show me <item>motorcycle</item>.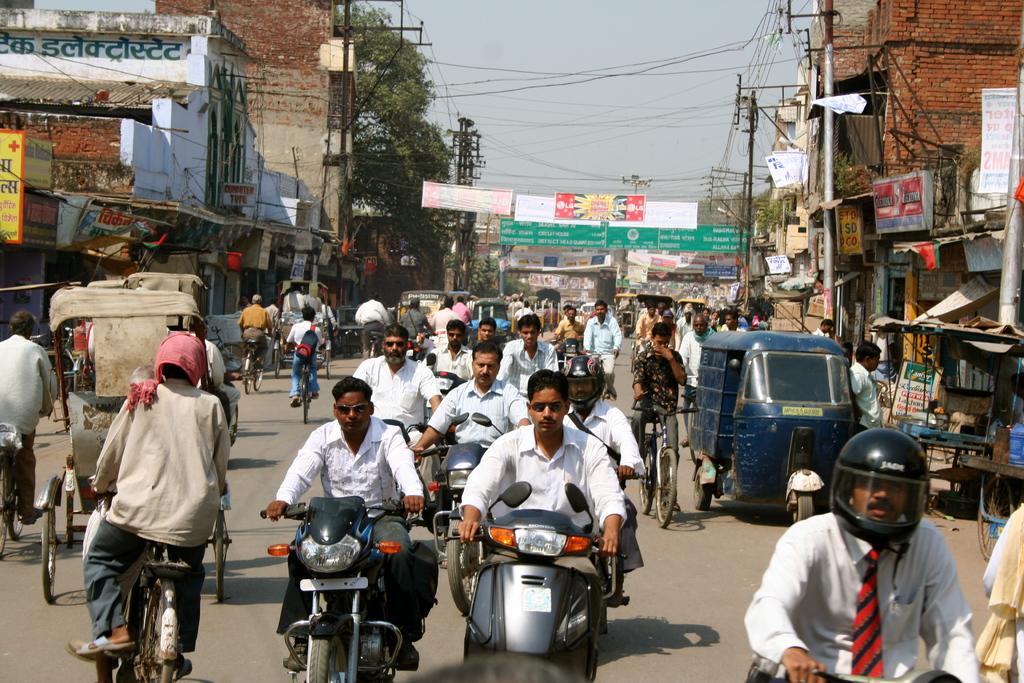
<item>motorcycle</item> is here: left=406, top=409, right=502, bottom=628.
